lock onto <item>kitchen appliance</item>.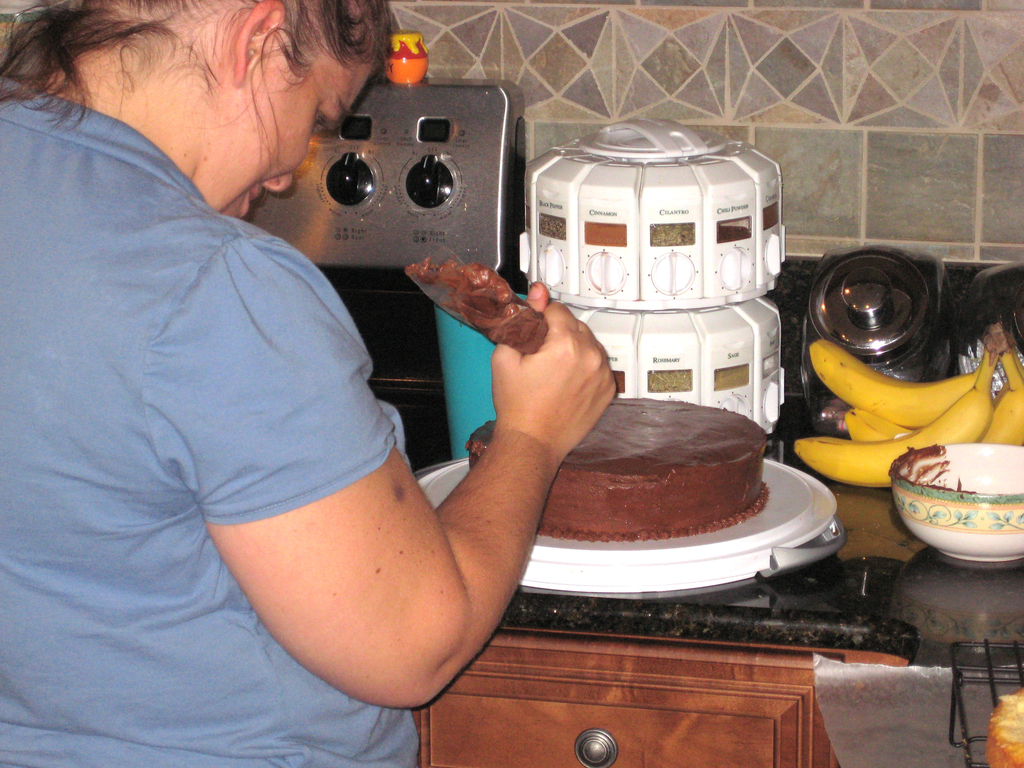
Locked: 810:248:957:379.
